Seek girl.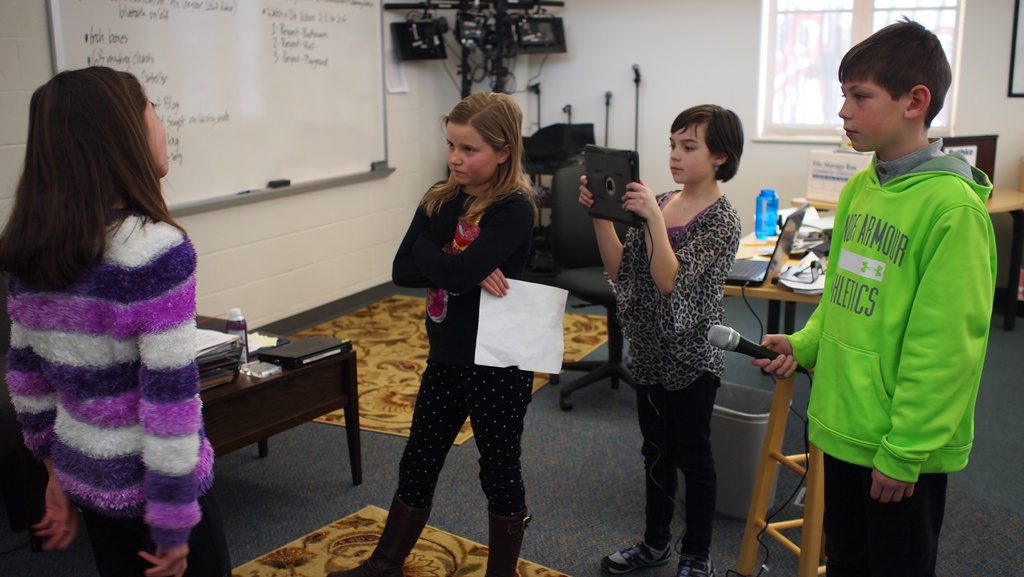
(x1=0, y1=67, x2=234, y2=576).
